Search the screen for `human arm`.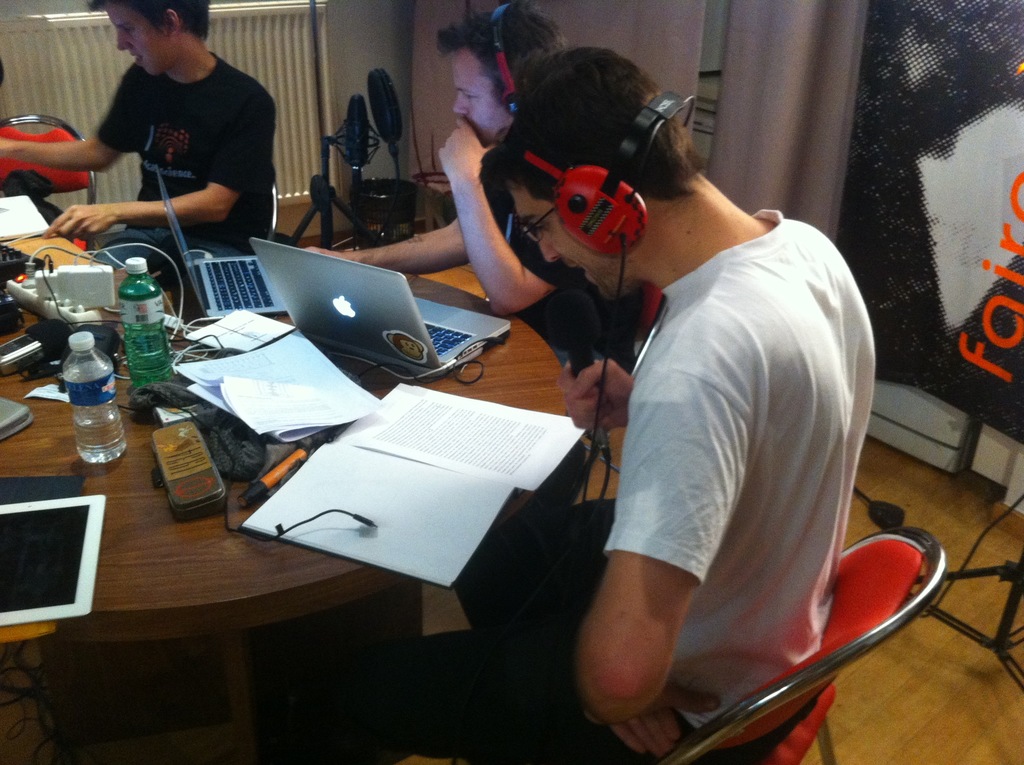
Found at [317, 209, 485, 286].
